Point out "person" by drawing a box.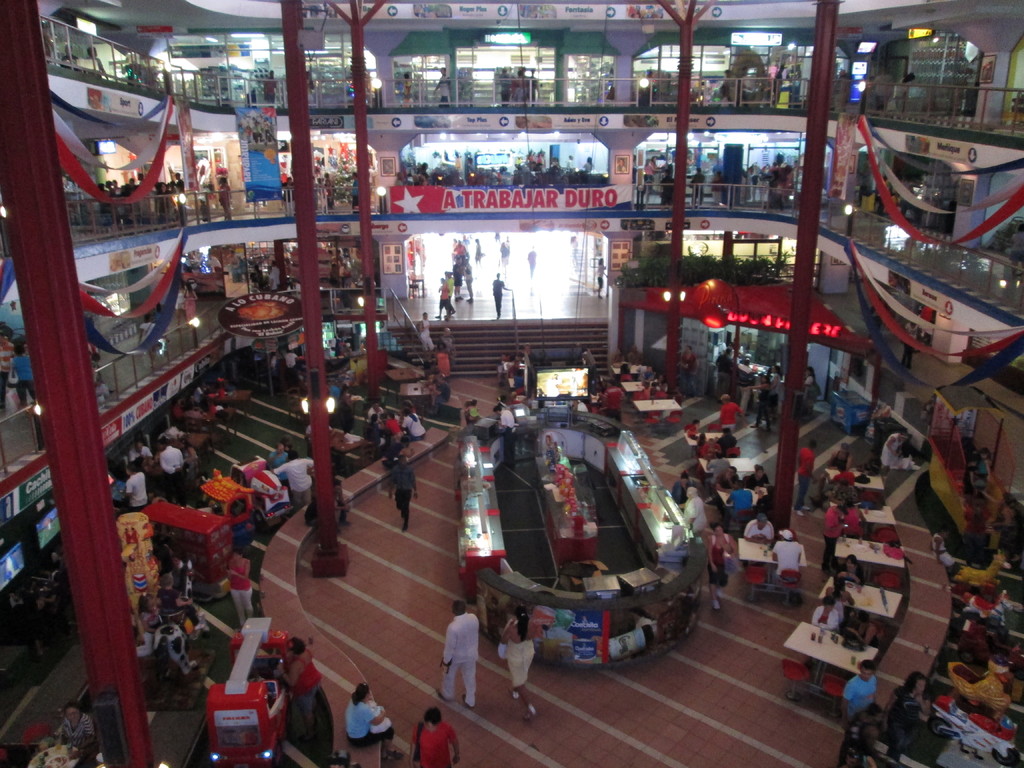
bbox(401, 702, 464, 767).
